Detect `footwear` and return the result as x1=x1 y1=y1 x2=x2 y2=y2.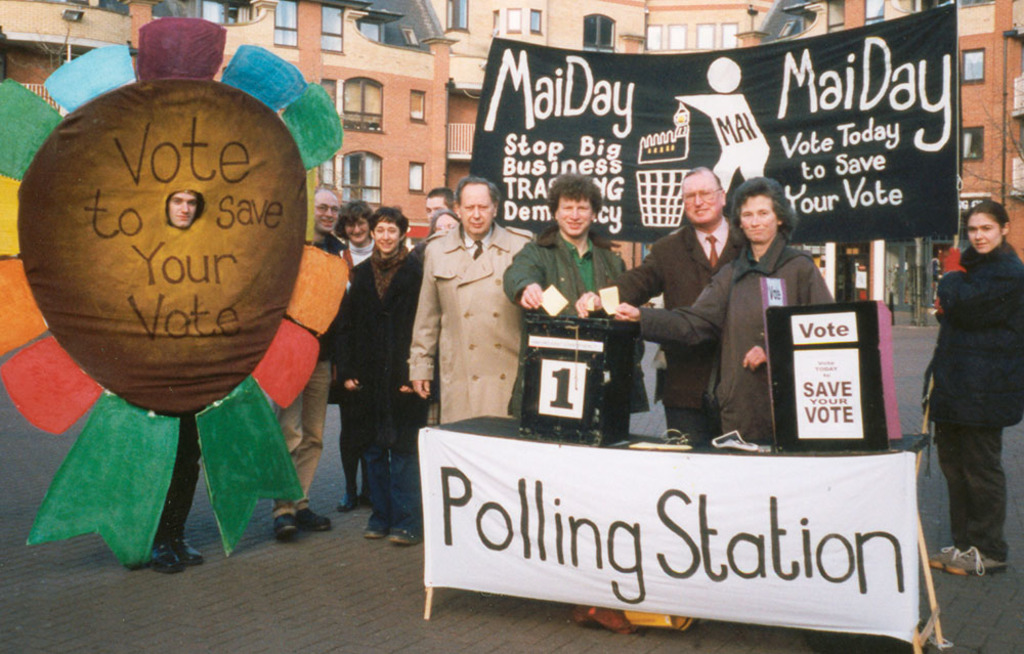
x1=928 y1=547 x2=961 y2=567.
